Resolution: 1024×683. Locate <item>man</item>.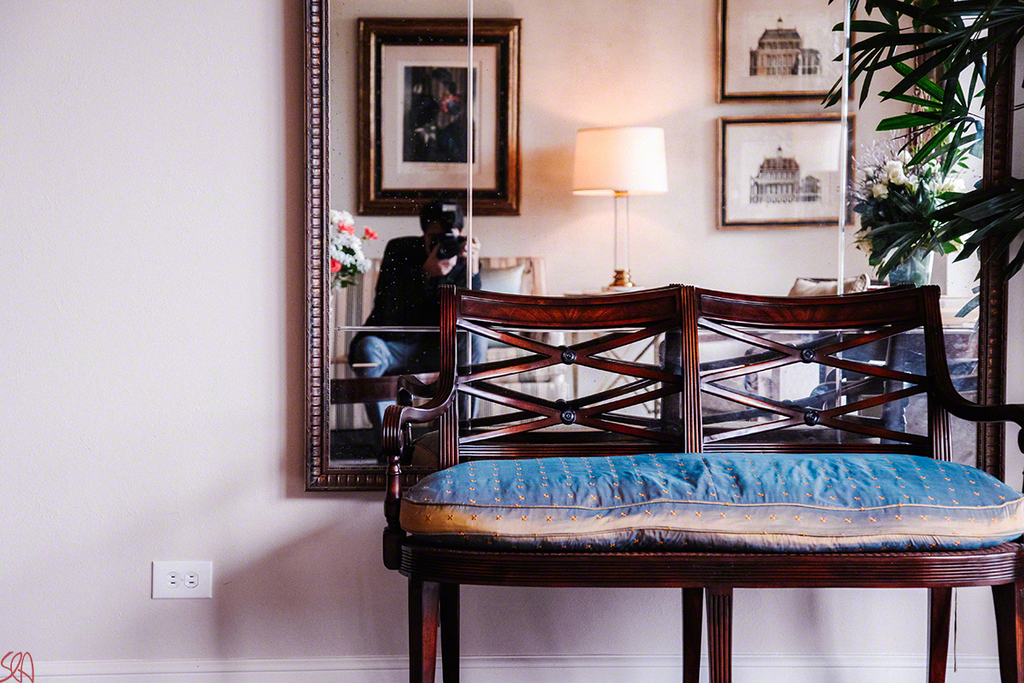
region(350, 200, 489, 449).
